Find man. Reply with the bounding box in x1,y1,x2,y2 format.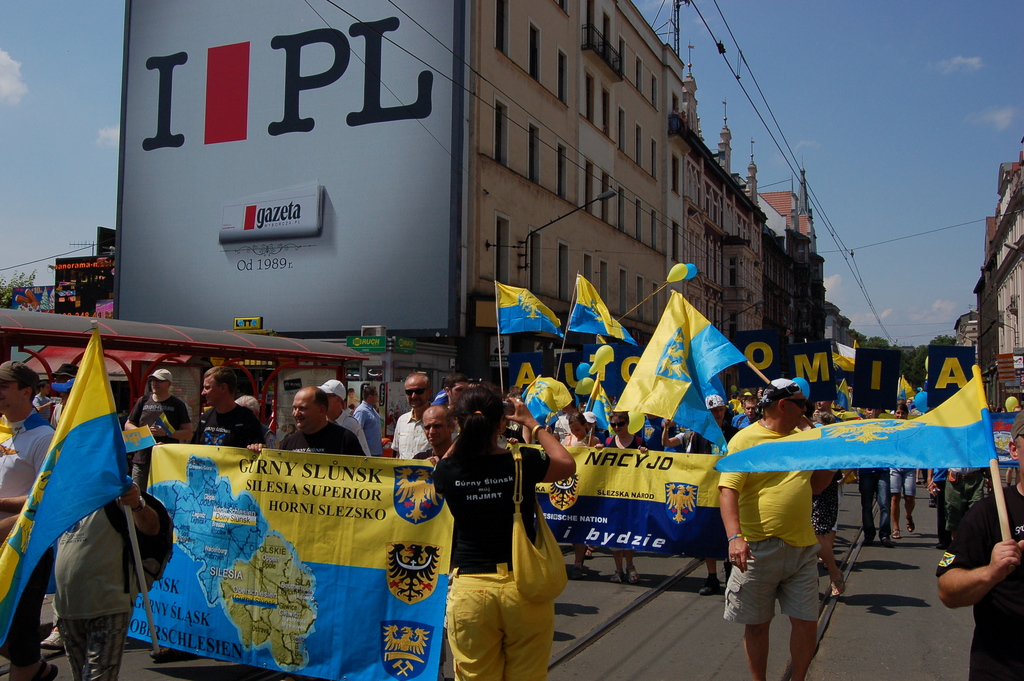
120,367,189,491.
